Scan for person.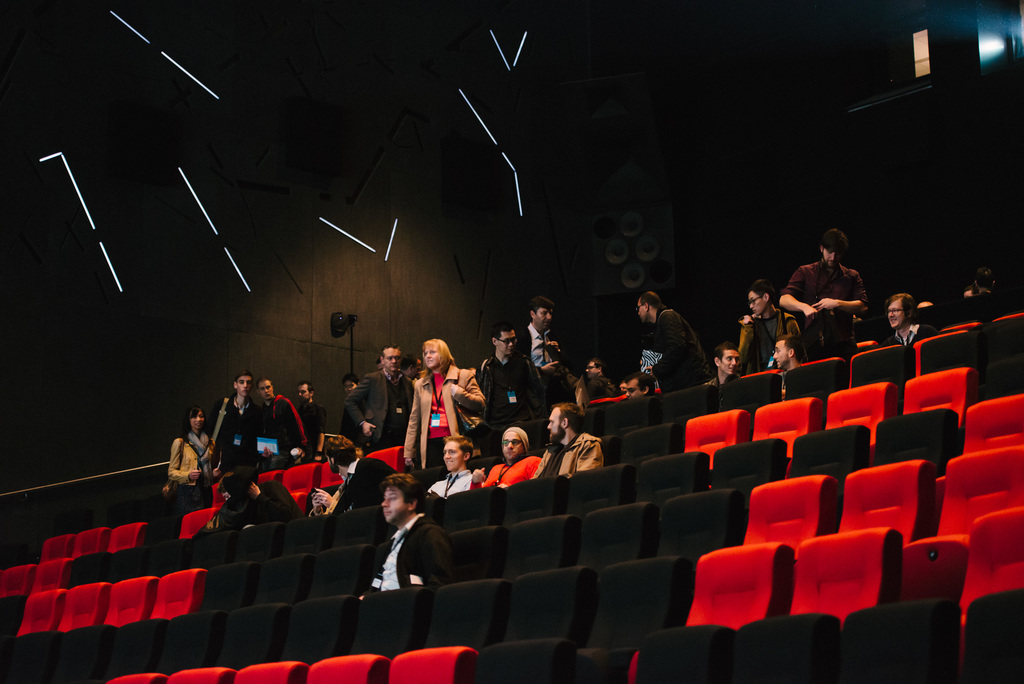
Scan result: [left=200, top=372, right=269, bottom=471].
